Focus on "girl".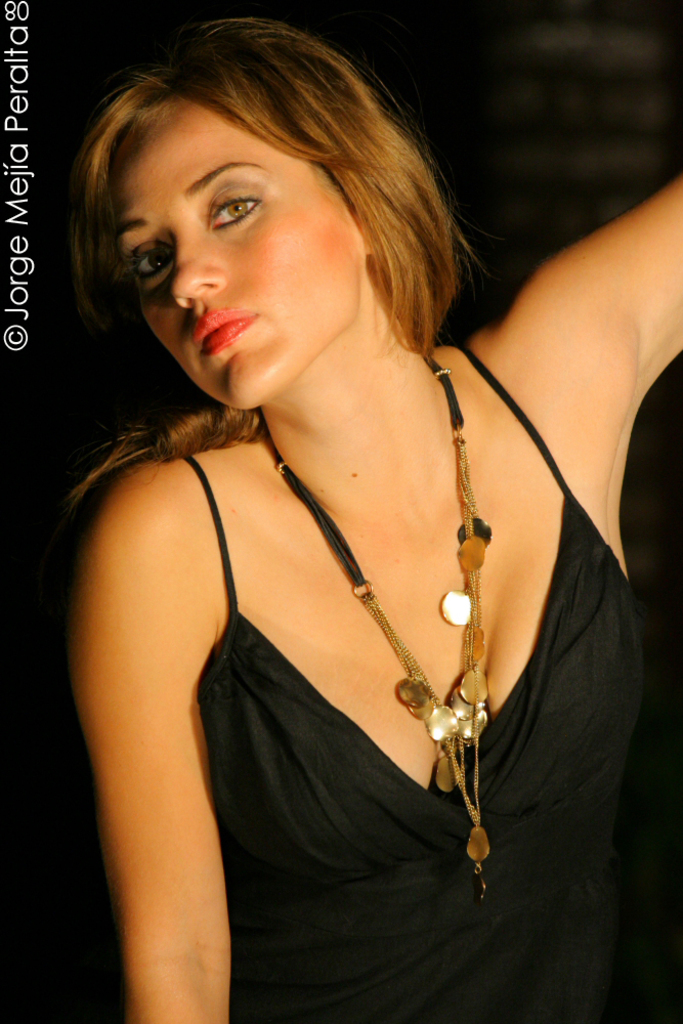
Focused at x1=80, y1=19, x2=682, y2=1023.
